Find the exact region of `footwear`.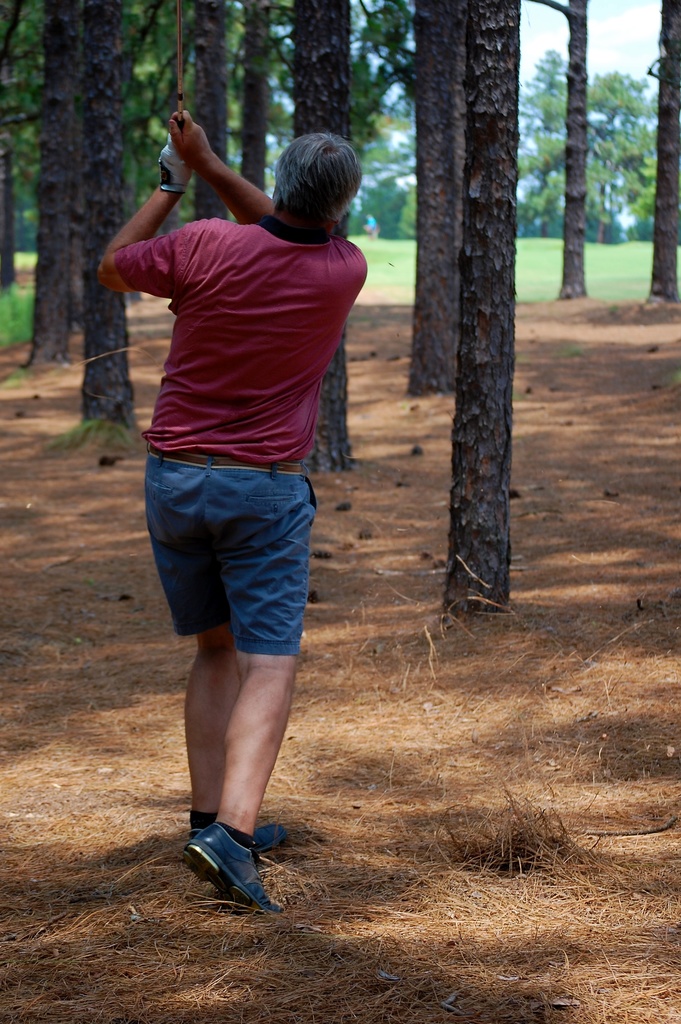
Exact region: 189 820 283 908.
